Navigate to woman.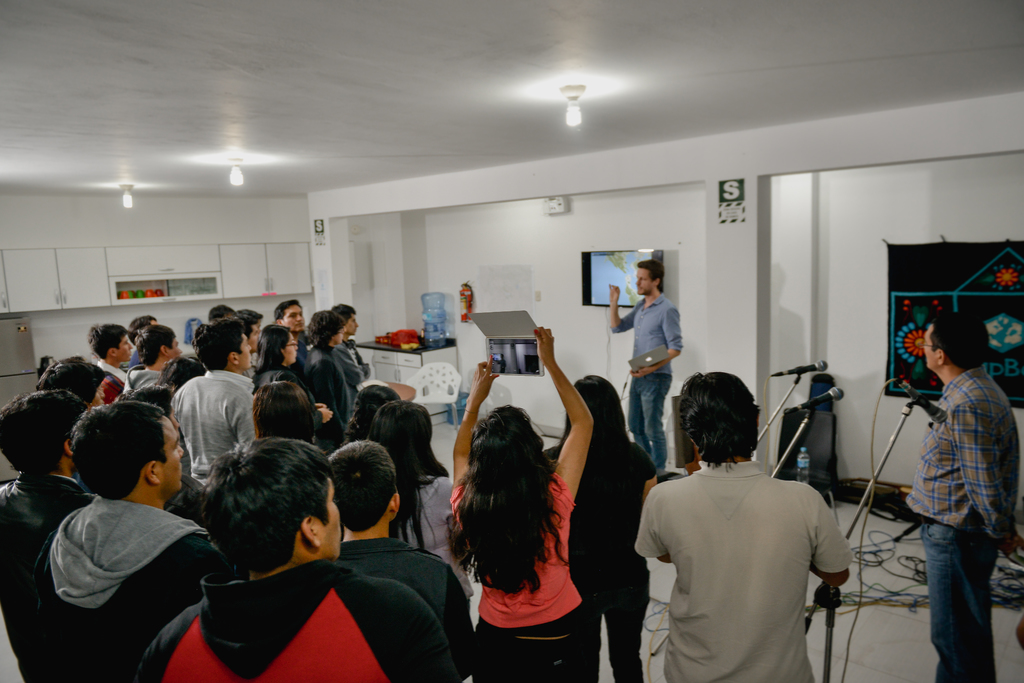
Navigation target: [left=366, top=398, right=477, bottom=618].
